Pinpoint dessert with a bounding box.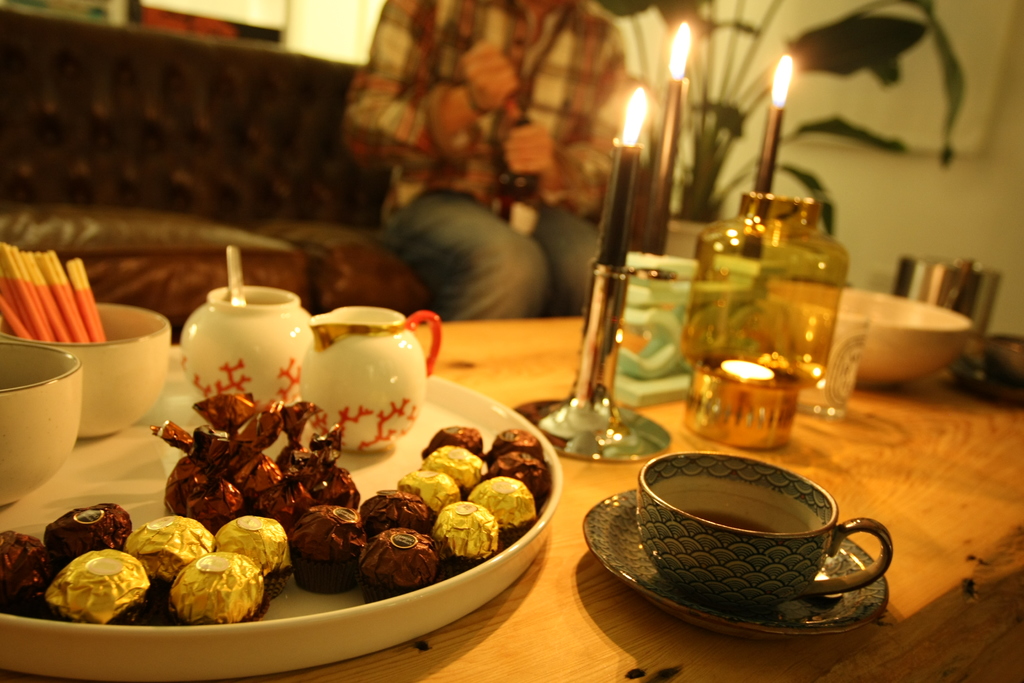
box=[161, 536, 266, 639].
